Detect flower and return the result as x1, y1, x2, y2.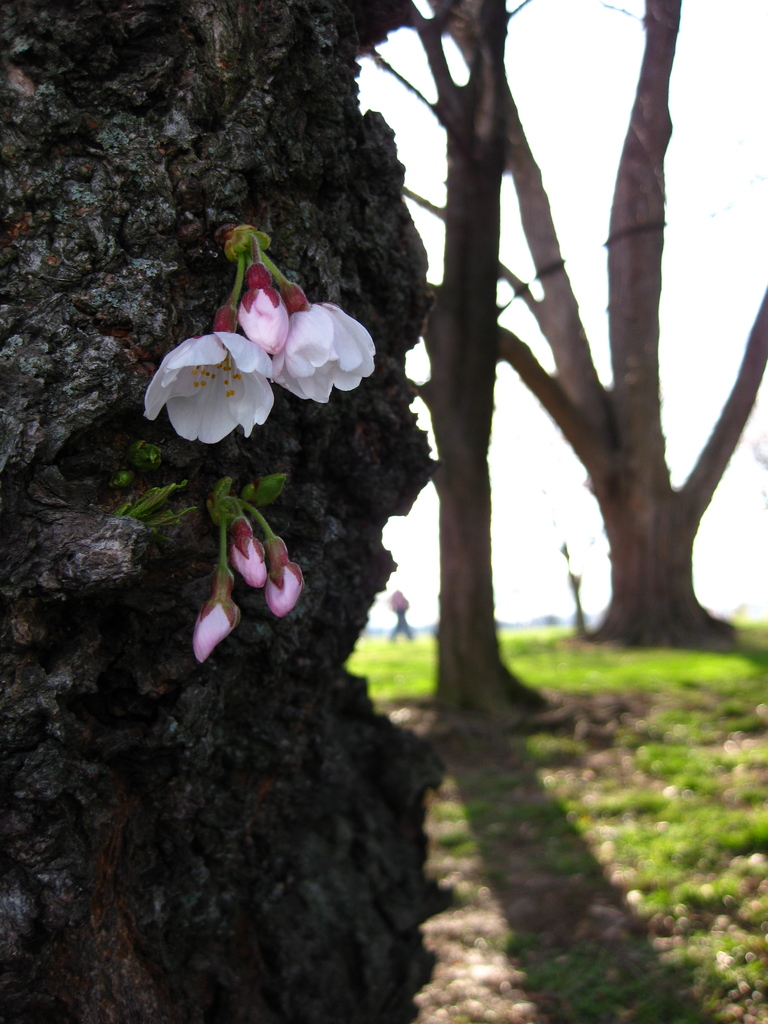
234, 512, 270, 588.
